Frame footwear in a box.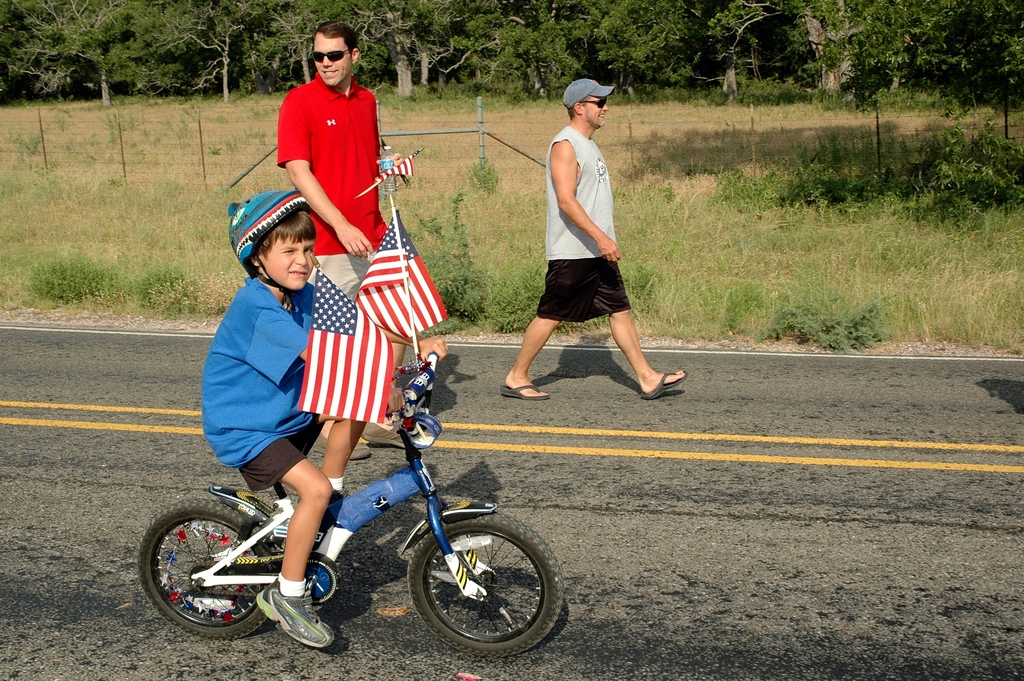
rect(499, 380, 550, 402).
